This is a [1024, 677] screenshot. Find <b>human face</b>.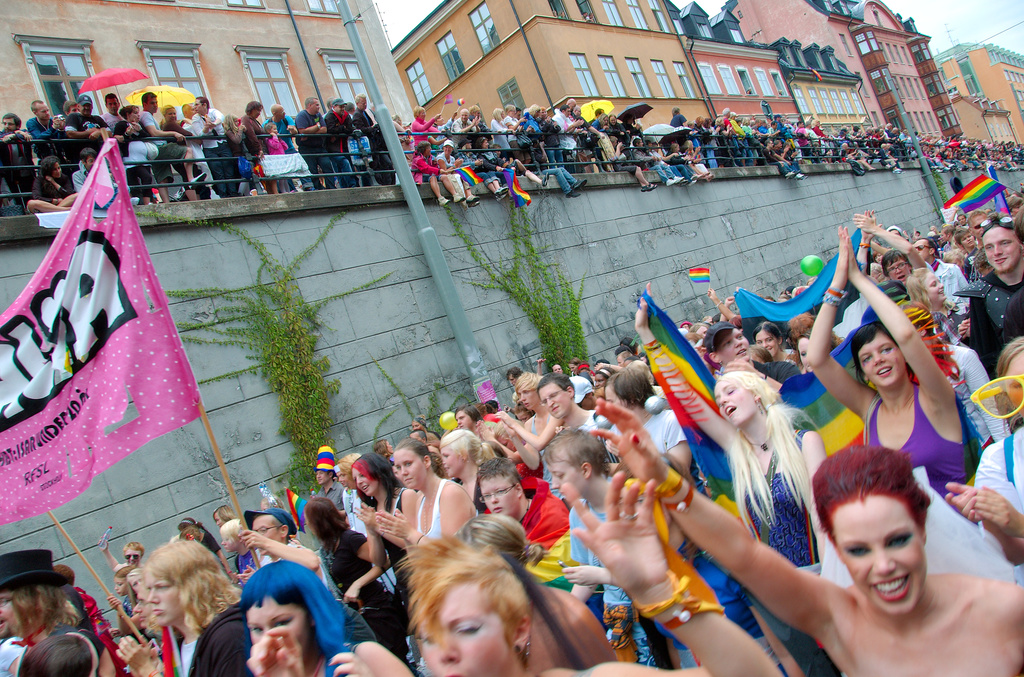
Bounding box: rect(250, 517, 281, 547).
